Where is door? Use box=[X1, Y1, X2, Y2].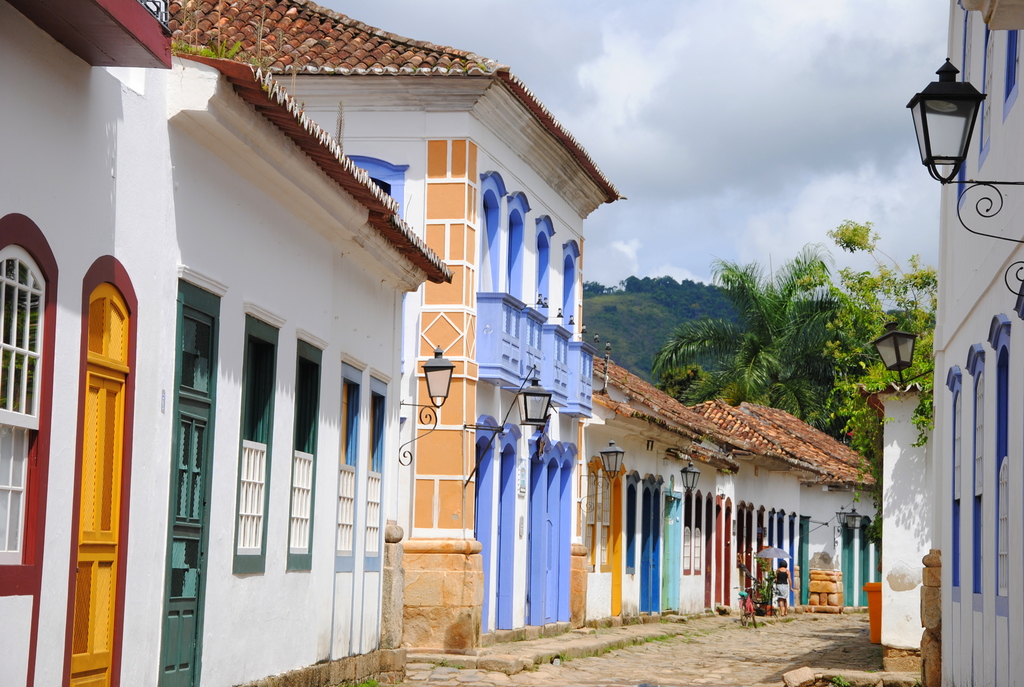
box=[58, 237, 127, 656].
